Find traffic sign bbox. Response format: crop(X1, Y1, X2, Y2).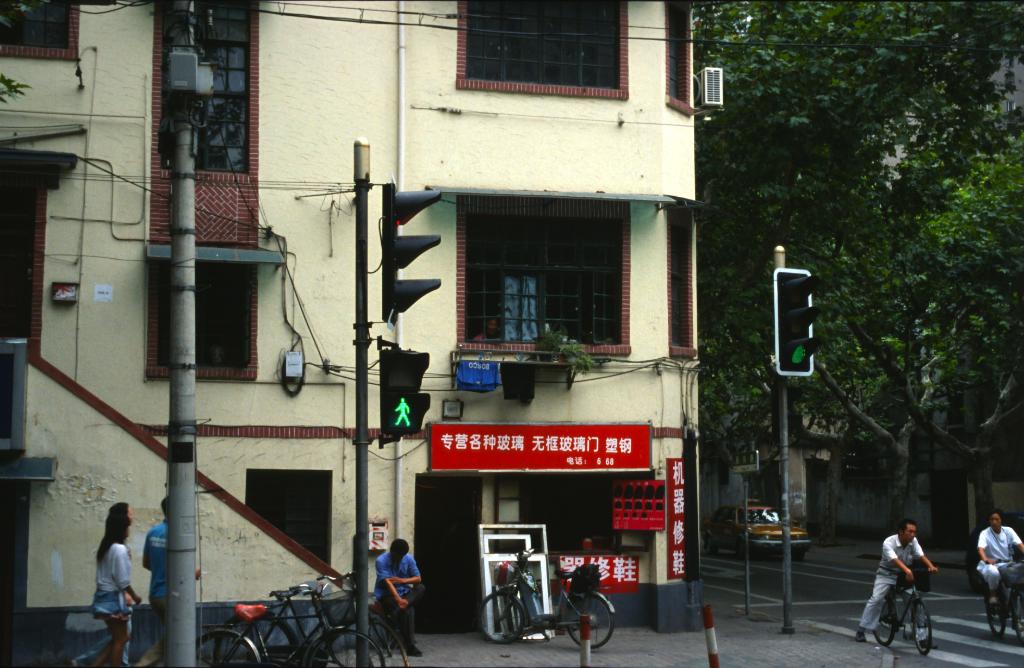
crop(771, 269, 821, 381).
